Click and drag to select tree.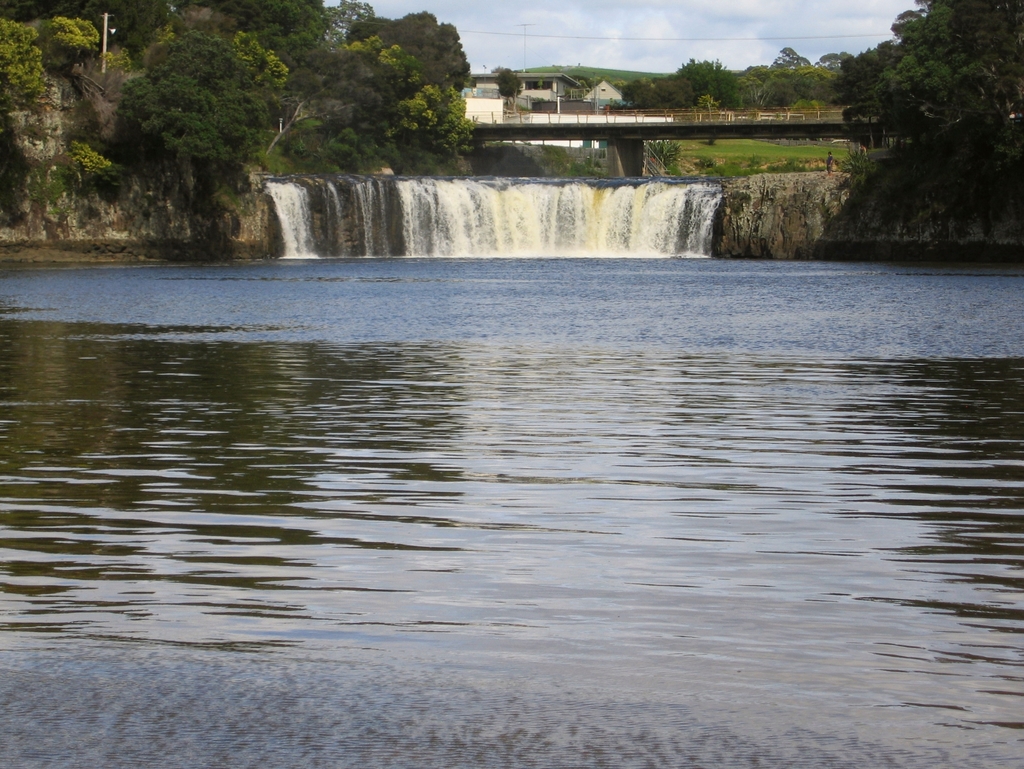
Selection: [x1=845, y1=0, x2=1023, y2=193].
